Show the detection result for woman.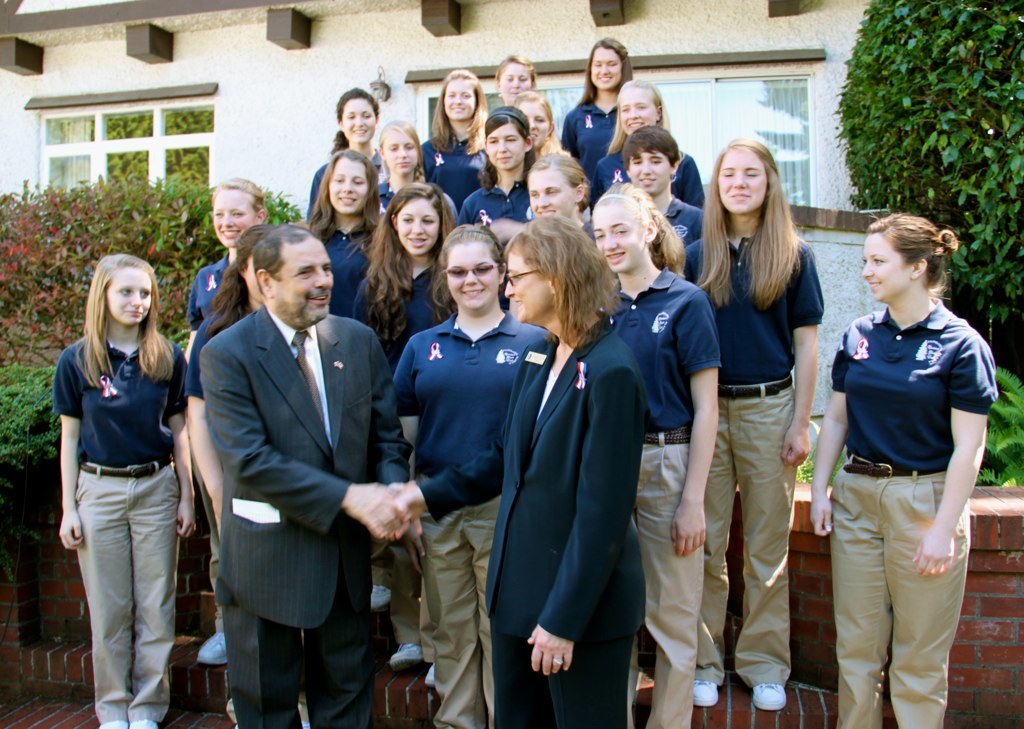
l=503, t=93, r=570, b=156.
